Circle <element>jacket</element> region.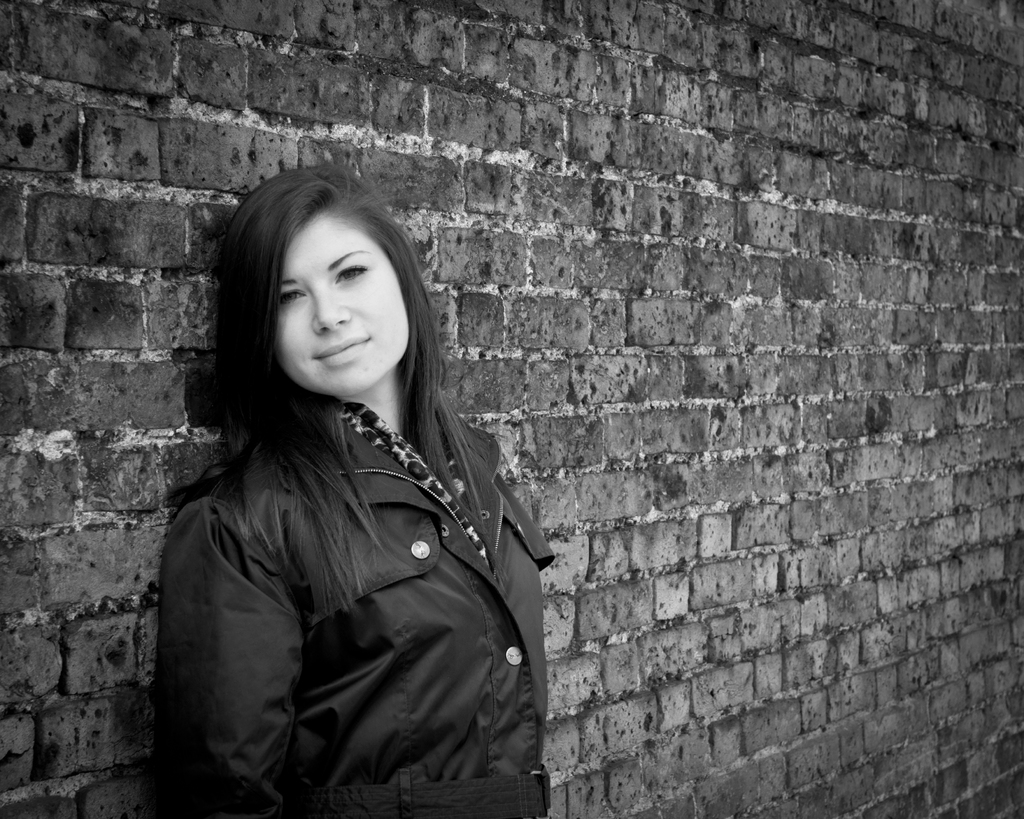
Region: 129 325 559 800.
